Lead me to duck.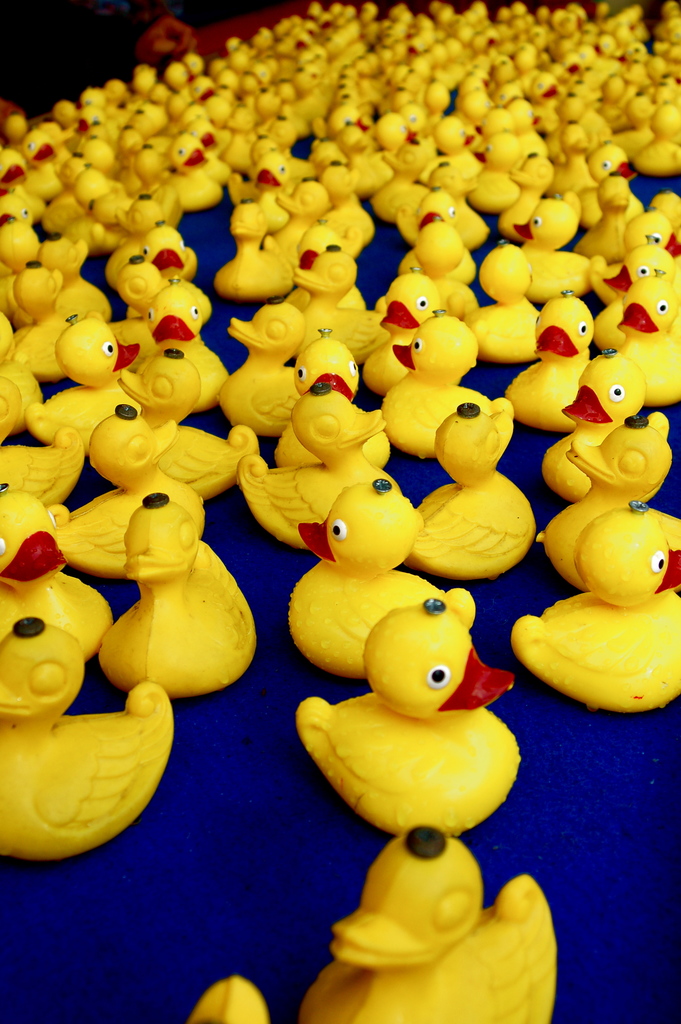
Lead to locate(236, 372, 388, 568).
